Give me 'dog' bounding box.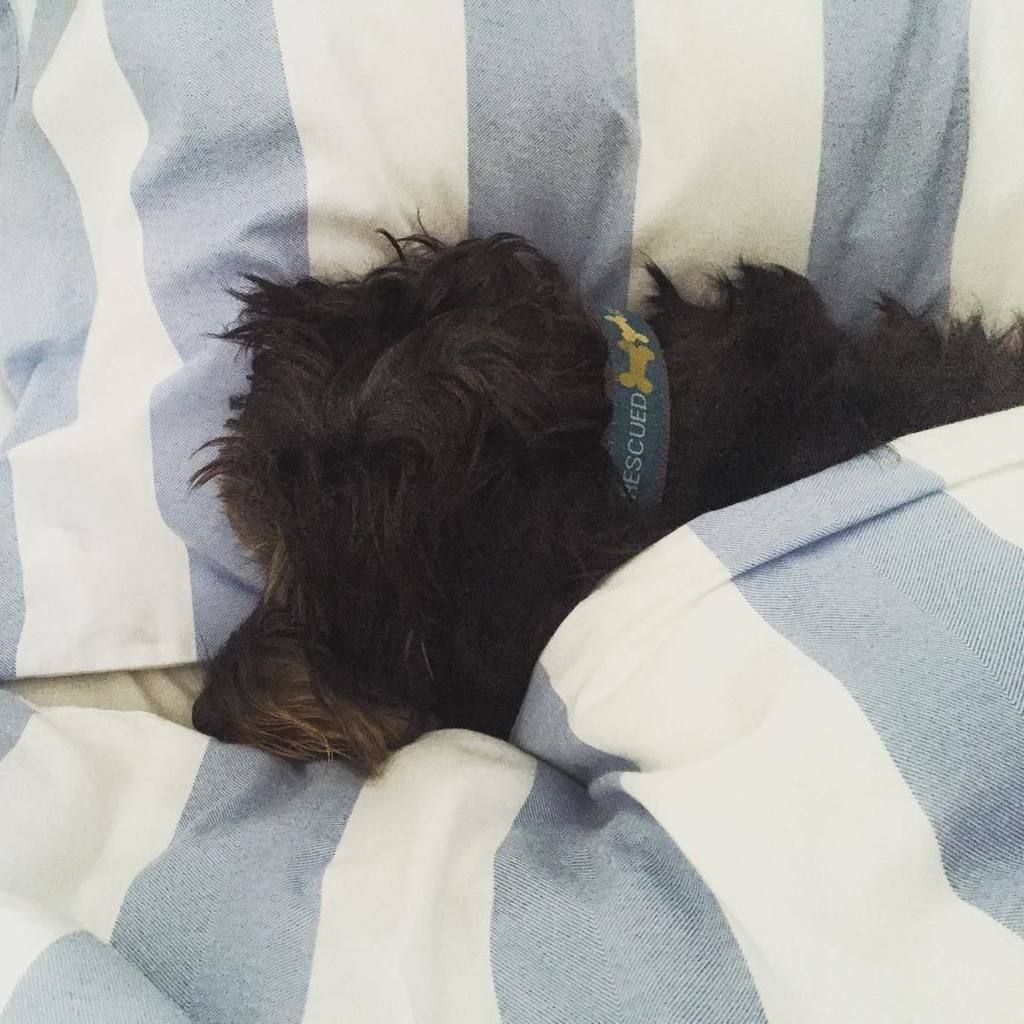
BBox(192, 208, 1023, 781).
